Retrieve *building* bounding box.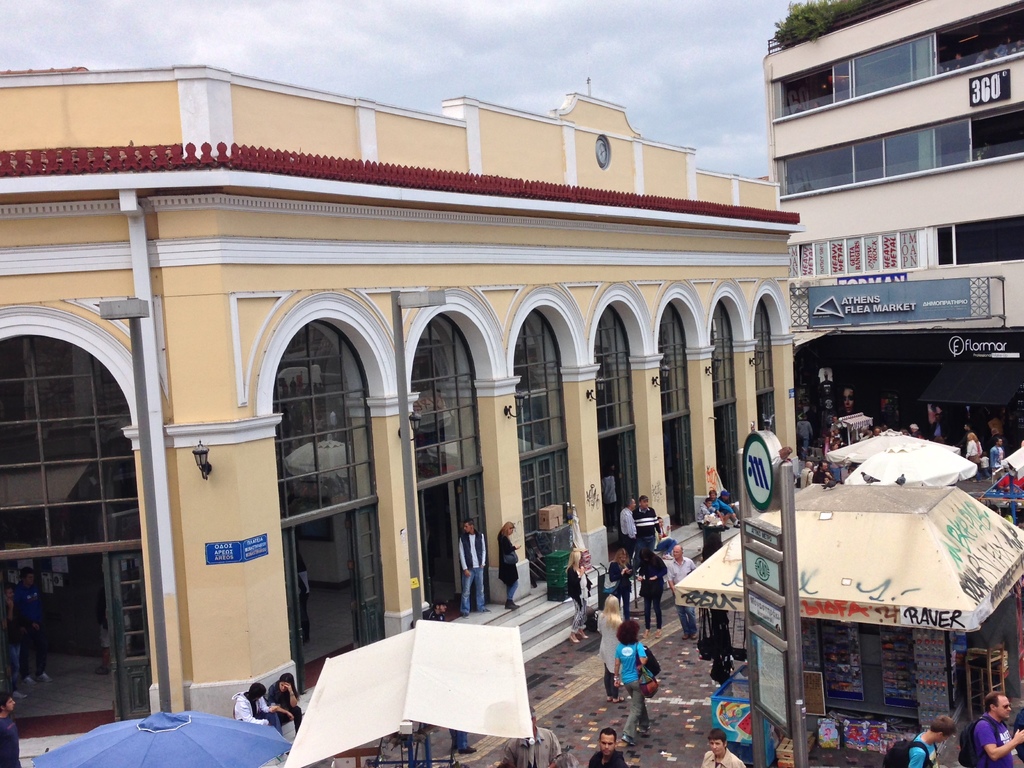
Bounding box: (0,72,803,758).
